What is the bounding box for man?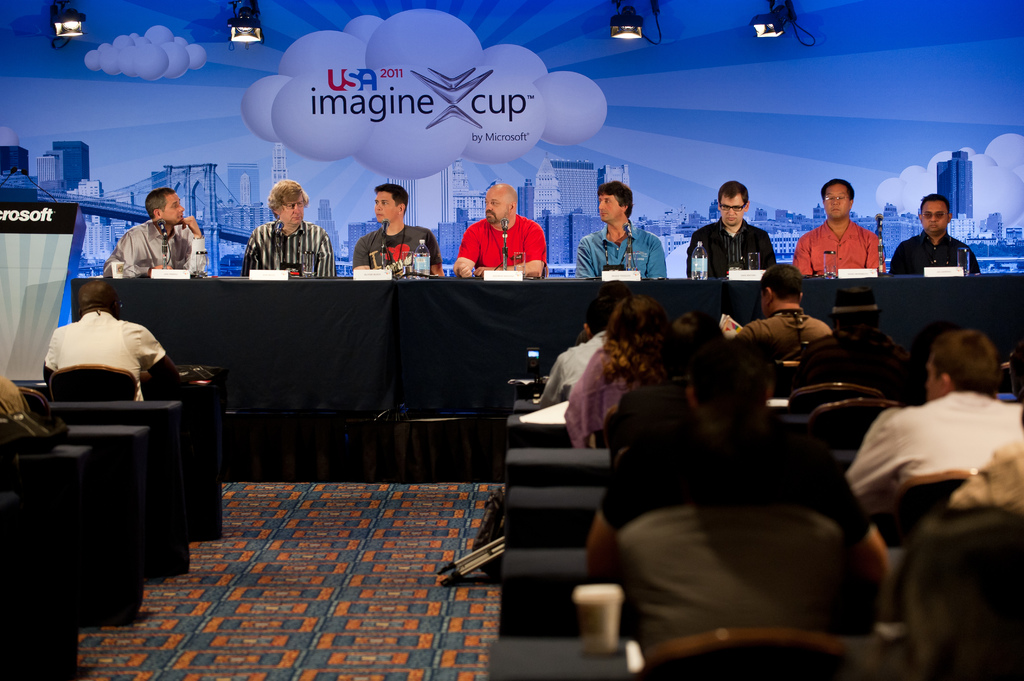
848,330,1014,572.
